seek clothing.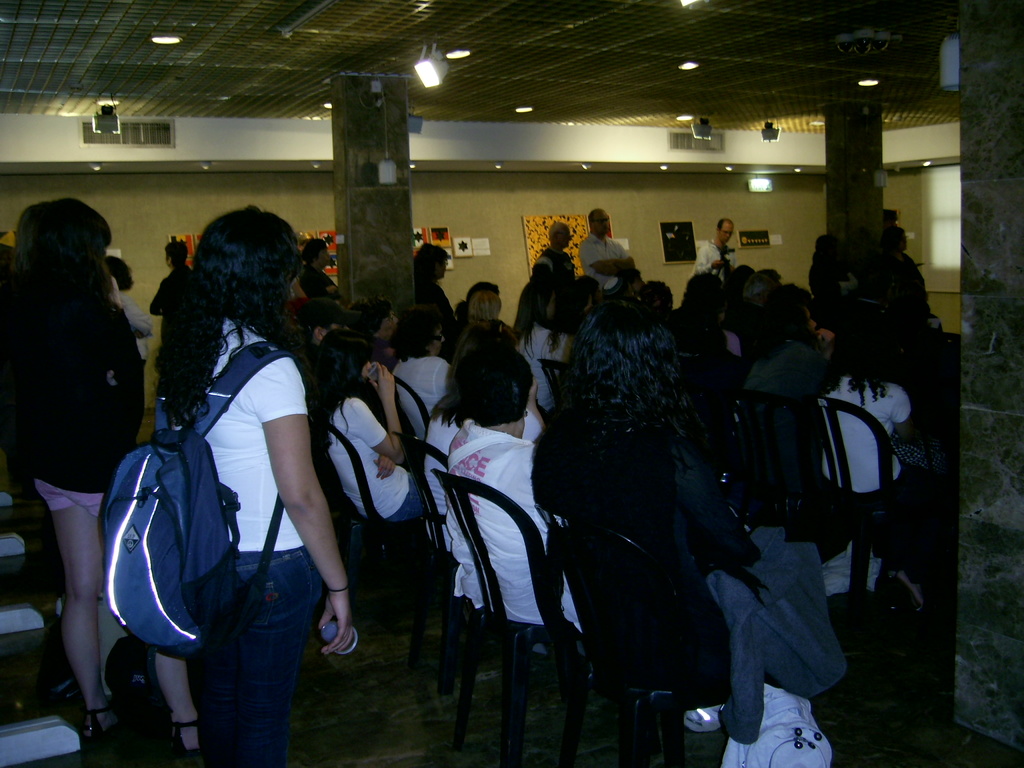
(175, 319, 314, 745).
